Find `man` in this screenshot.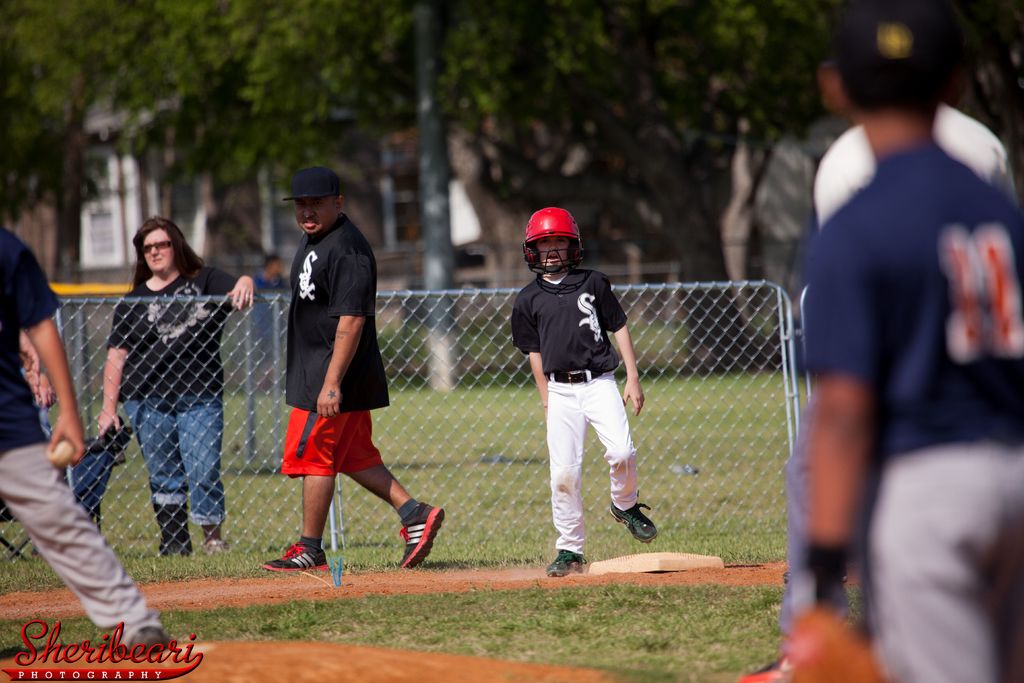
The bounding box for `man` is box=[0, 224, 174, 657].
